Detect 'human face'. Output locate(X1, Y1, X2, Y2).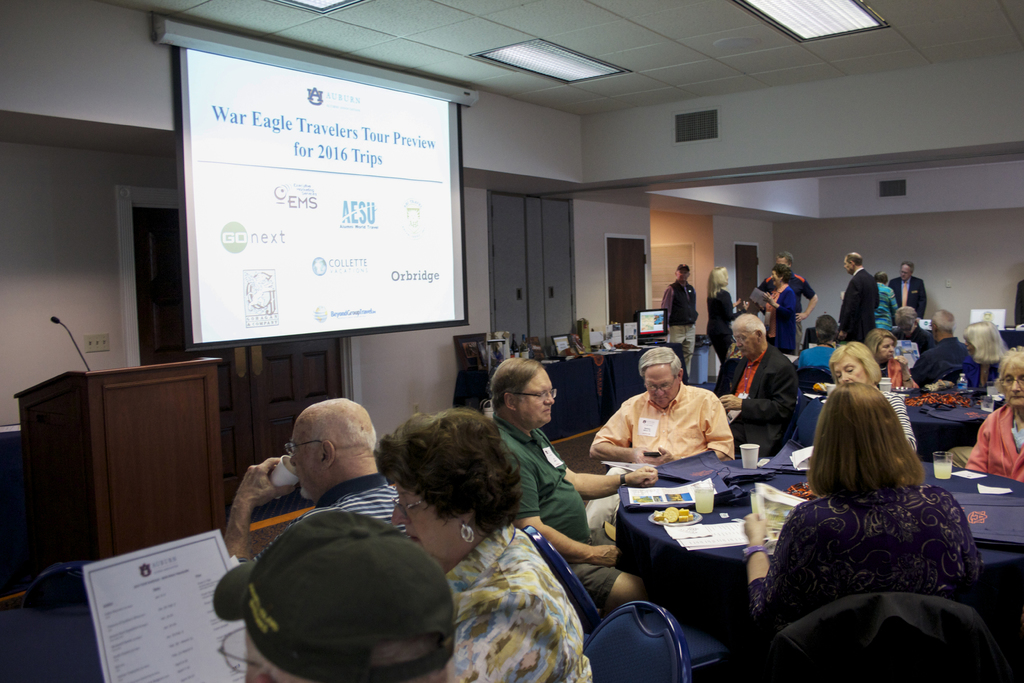
locate(392, 474, 457, 557).
